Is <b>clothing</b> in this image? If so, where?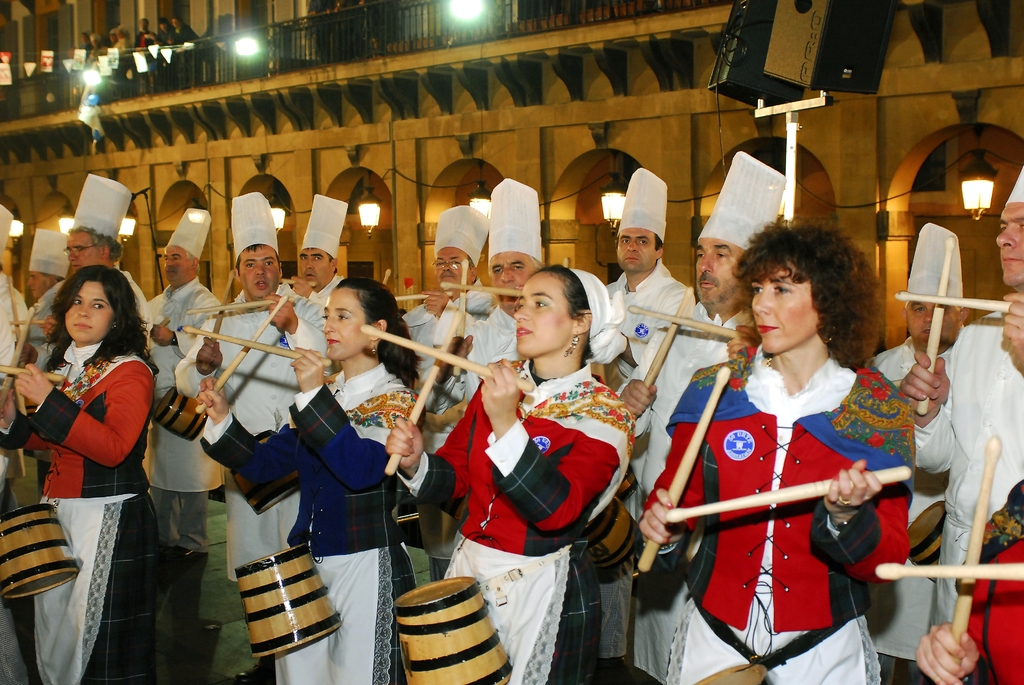
Yes, at <box>650,327,874,684</box>.
